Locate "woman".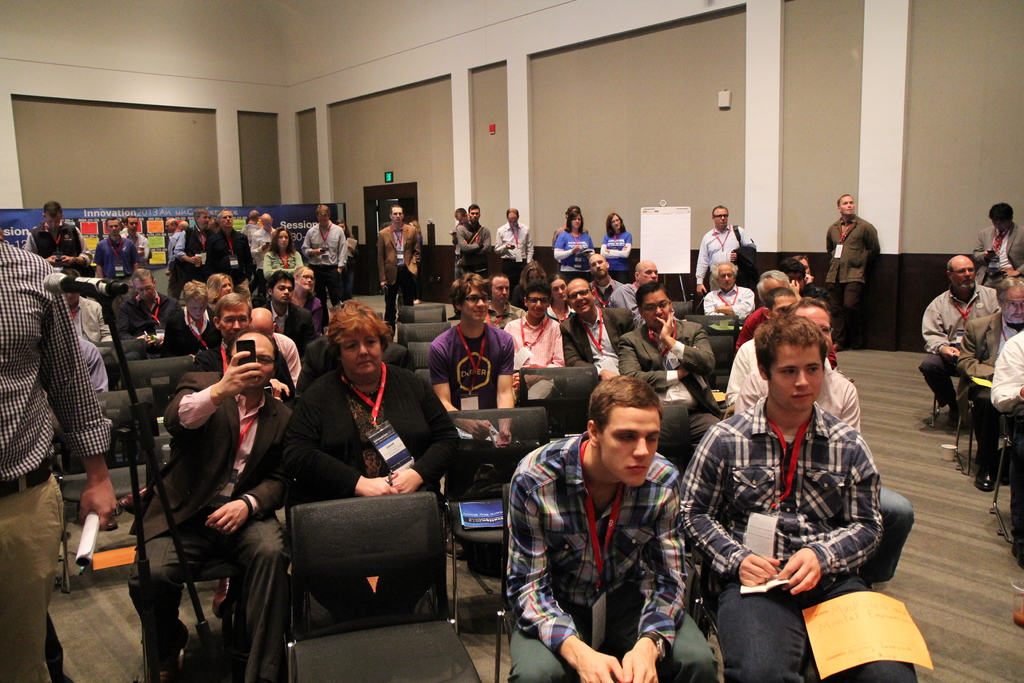
Bounding box: locate(202, 272, 233, 299).
